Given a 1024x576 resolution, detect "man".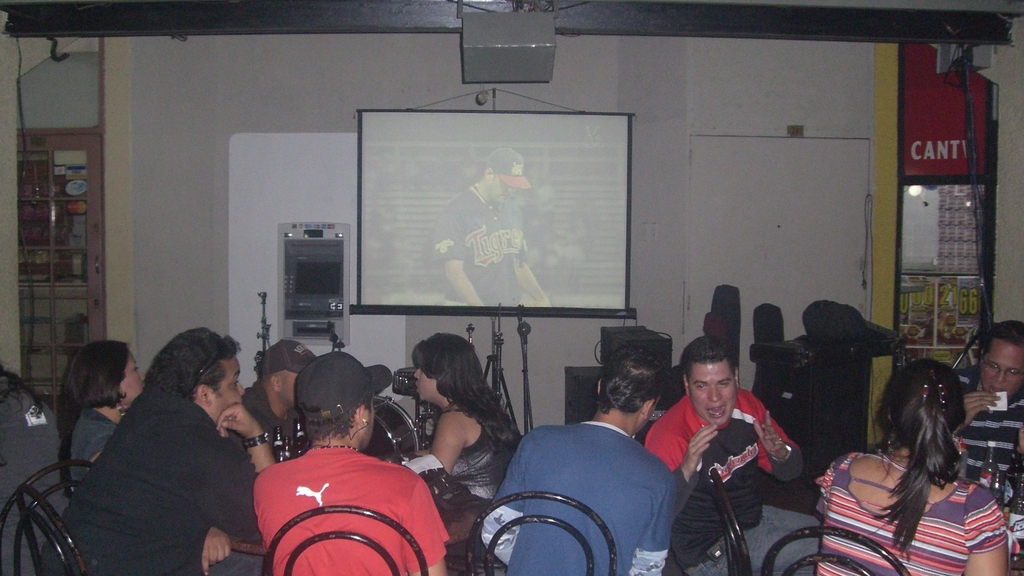
[x1=950, y1=319, x2=1023, y2=518].
